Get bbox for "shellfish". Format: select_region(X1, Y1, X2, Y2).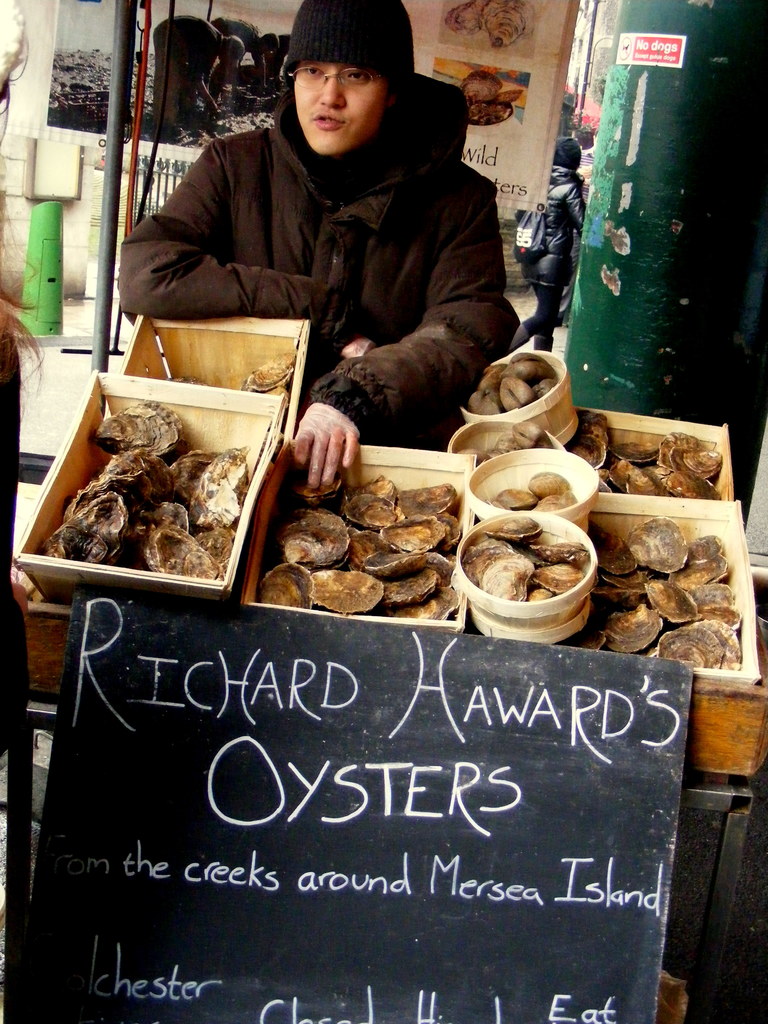
select_region(490, 477, 579, 519).
